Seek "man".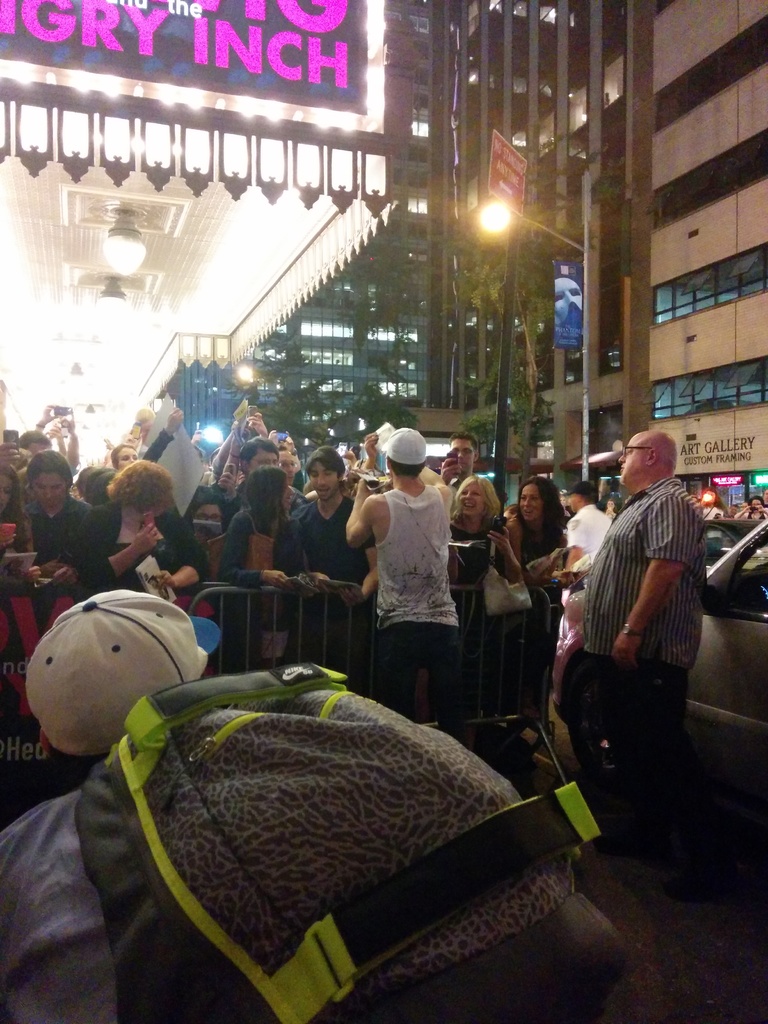
(left=561, top=415, right=731, bottom=867).
